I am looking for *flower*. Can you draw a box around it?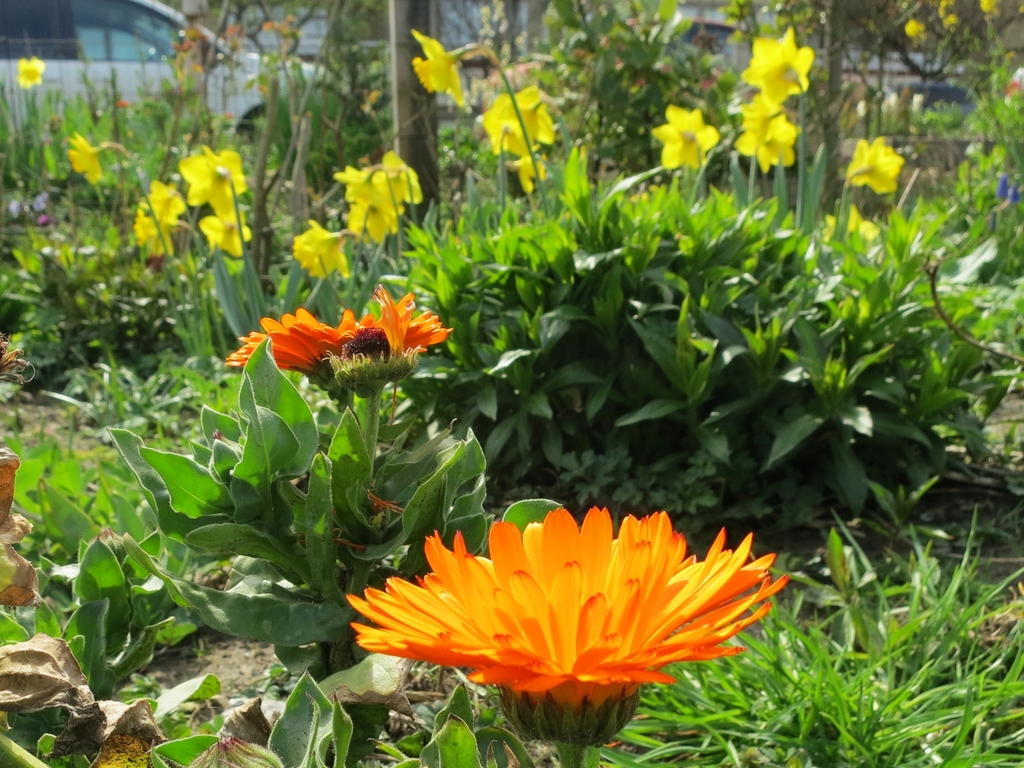
Sure, the bounding box is [136,201,174,259].
